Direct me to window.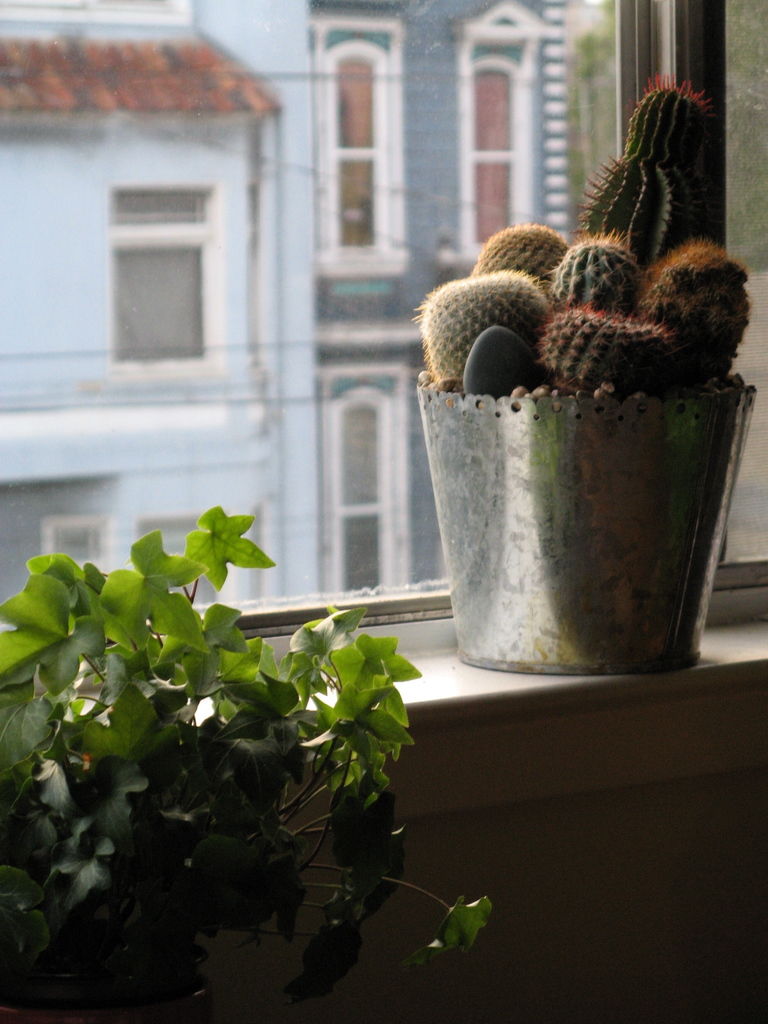
Direction: box=[466, 18, 534, 246].
